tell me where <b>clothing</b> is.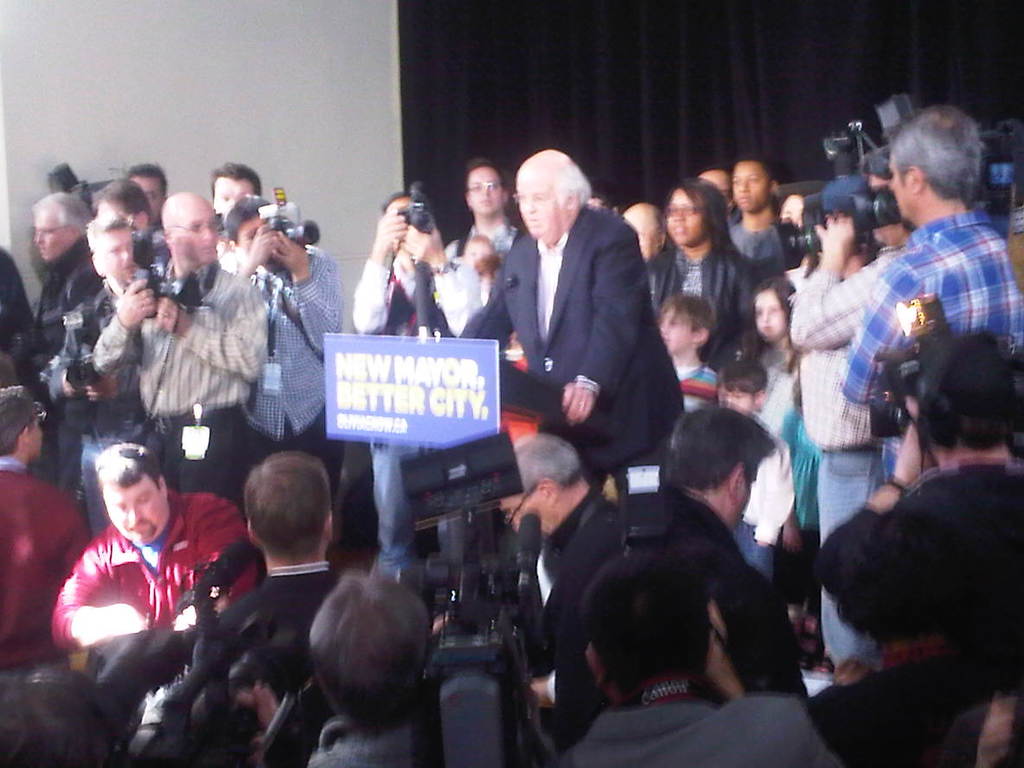
<b>clothing</b> is at [x1=0, y1=459, x2=86, y2=767].
